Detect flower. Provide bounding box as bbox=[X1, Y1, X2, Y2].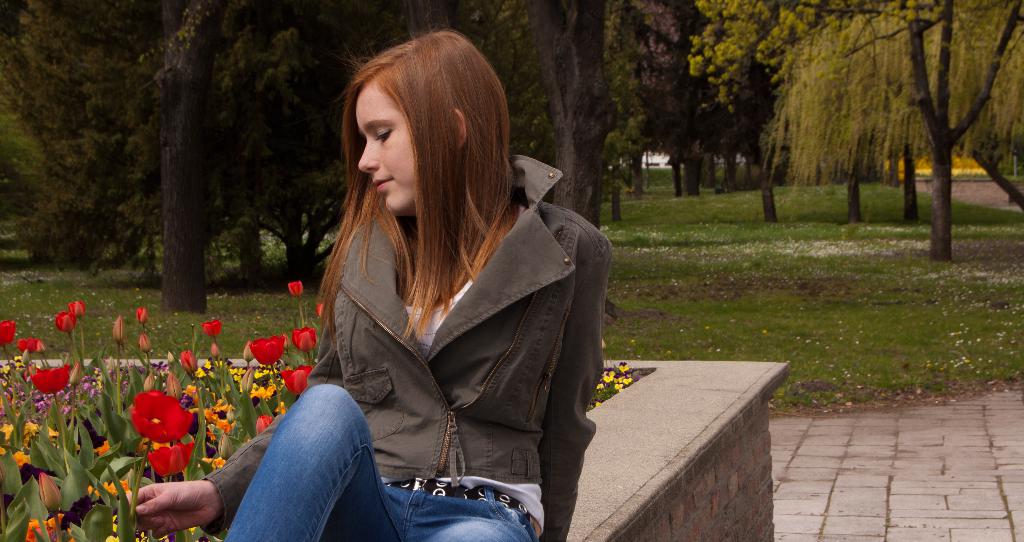
bbox=[202, 455, 231, 471].
